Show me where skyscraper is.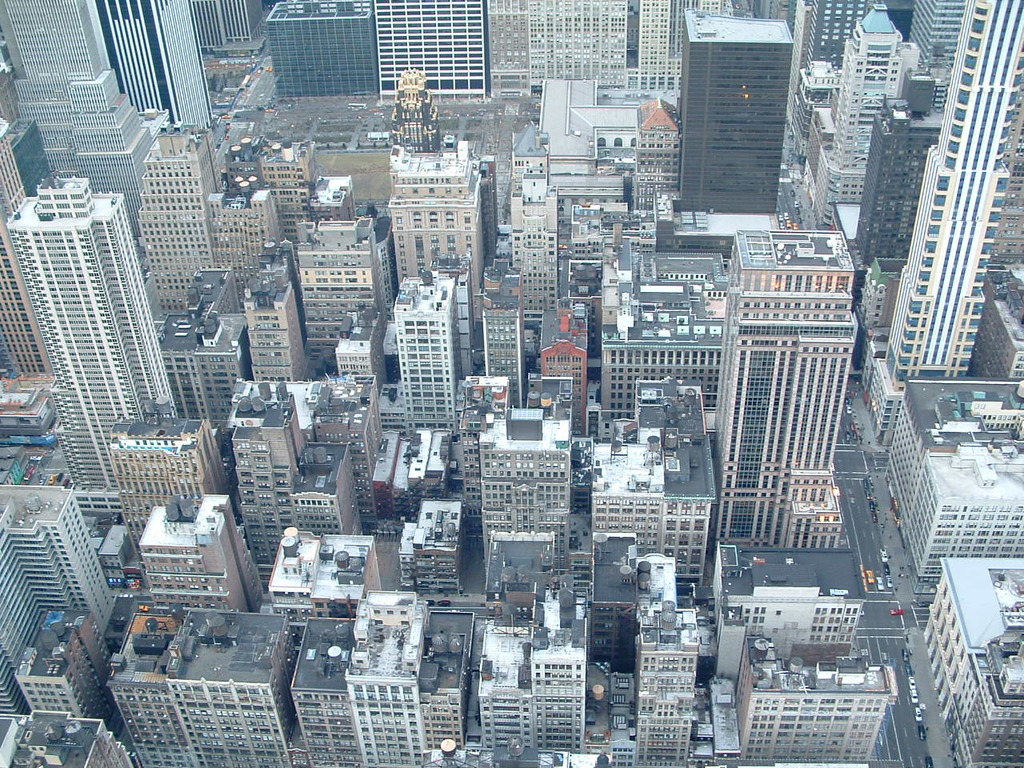
skyscraper is at left=294, top=210, right=375, bottom=360.
